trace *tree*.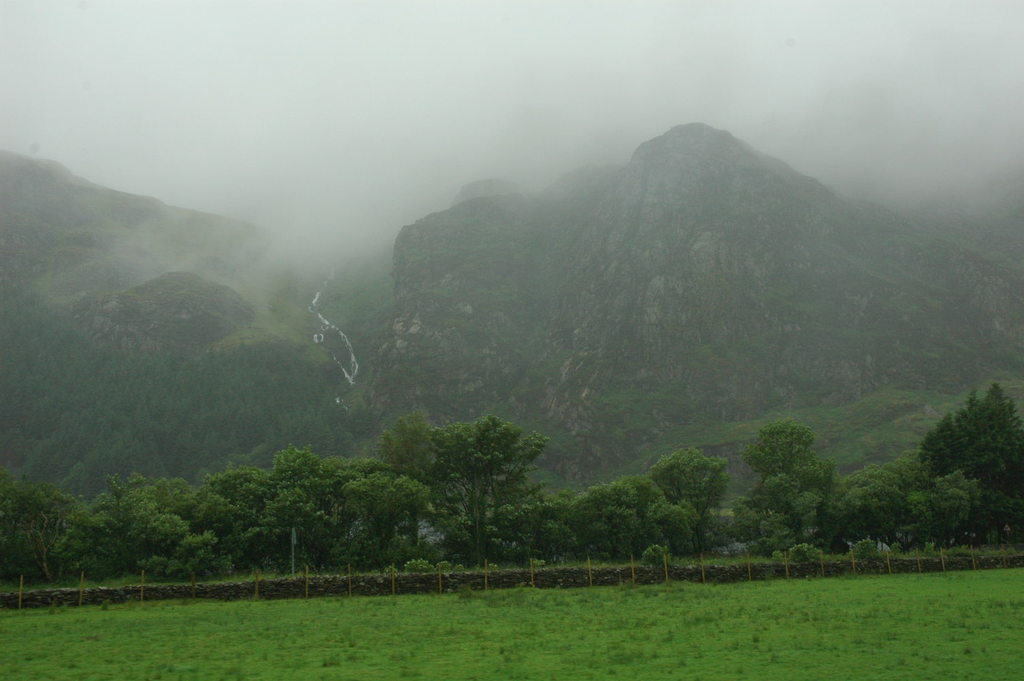
Traced to 377, 401, 575, 585.
